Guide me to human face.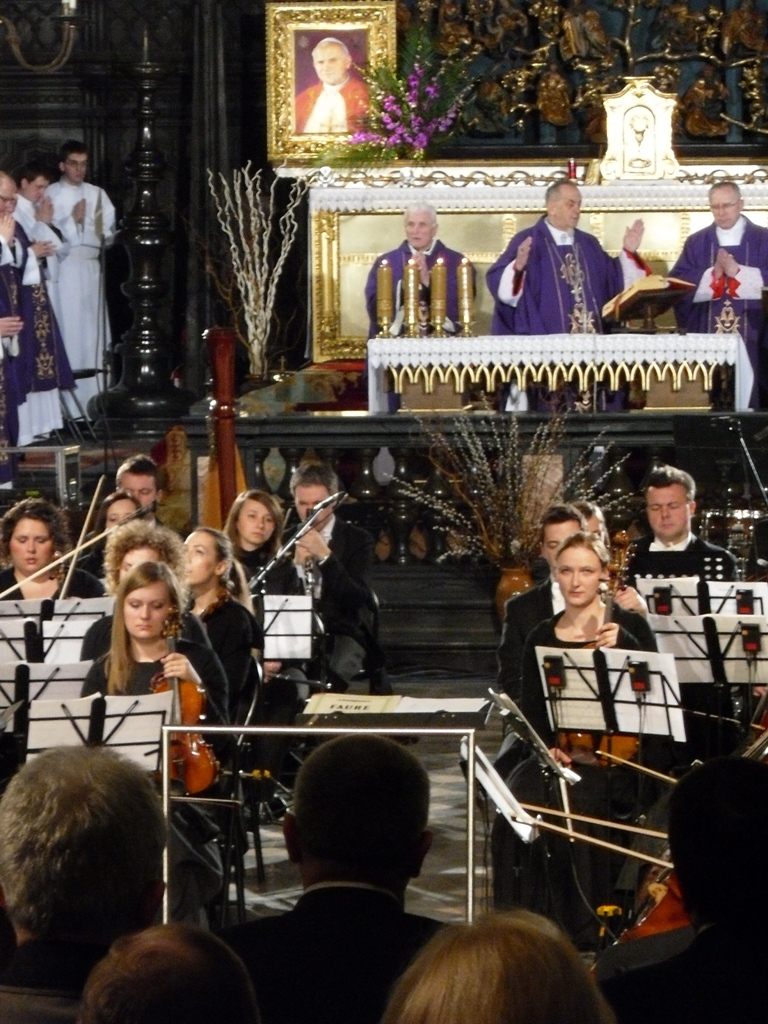
Guidance: (left=553, top=545, right=601, bottom=607).
